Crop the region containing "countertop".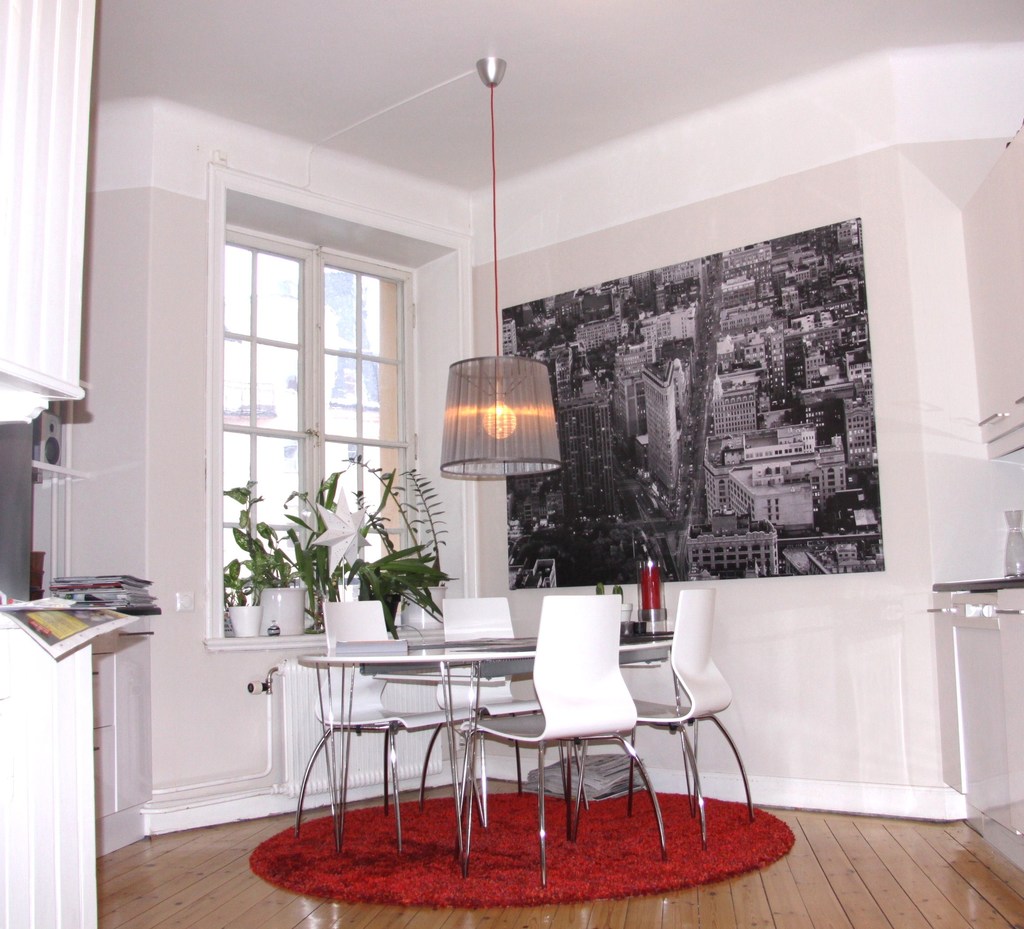
Crop region: {"x1": 928, "y1": 559, "x2": 1023, "y2": 871}.
